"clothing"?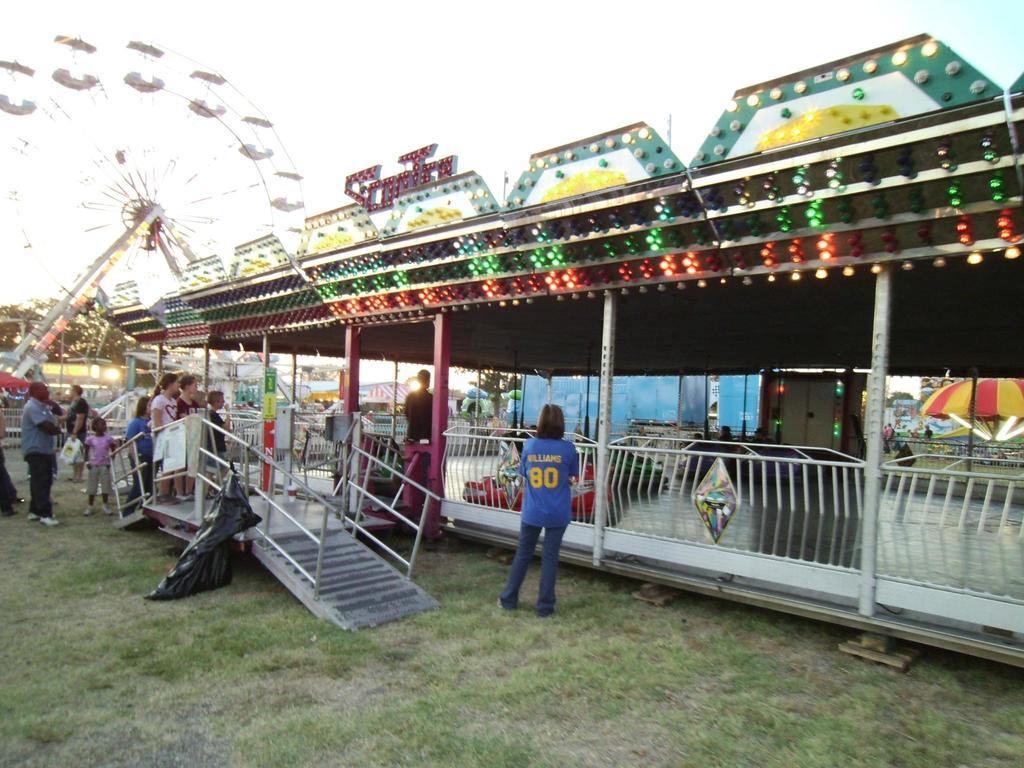
{"x1": 151, "y1": 393, "x2": 179, "y2": 426}
